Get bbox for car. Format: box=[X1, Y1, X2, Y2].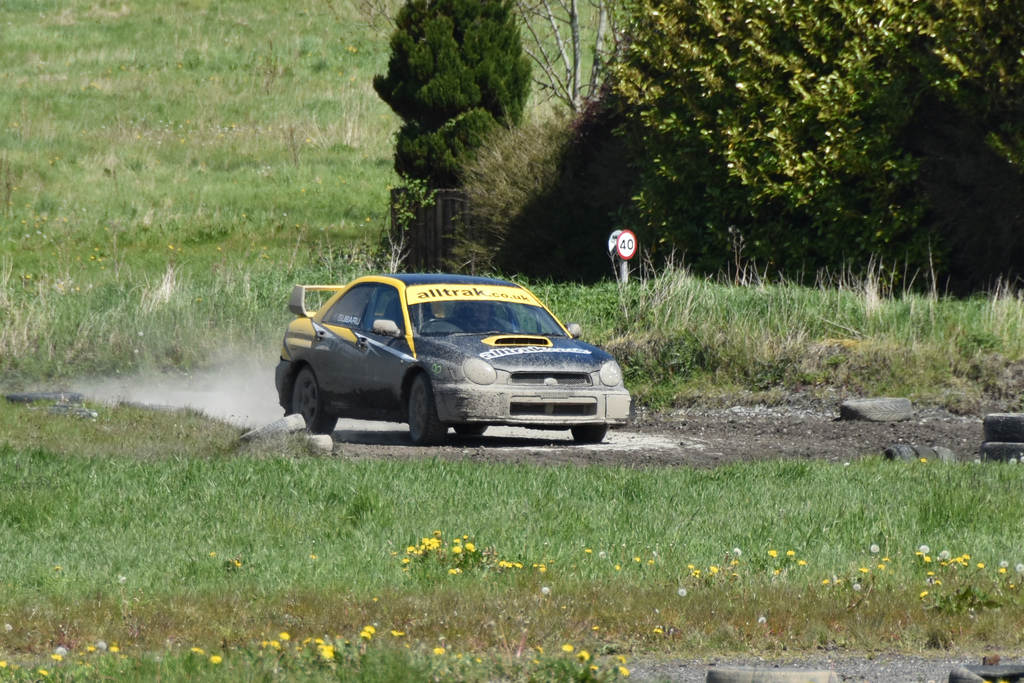
box=[267, 269, 646, 451].
